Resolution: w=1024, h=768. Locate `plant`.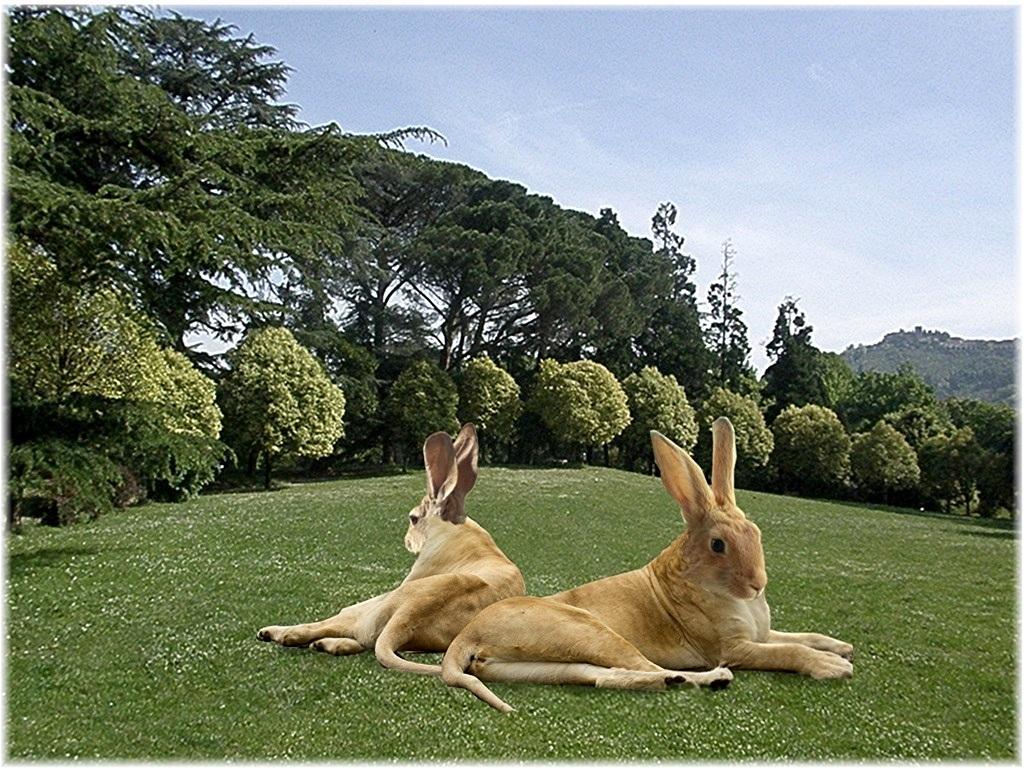
bbox=[213, 323, 347, 494].
